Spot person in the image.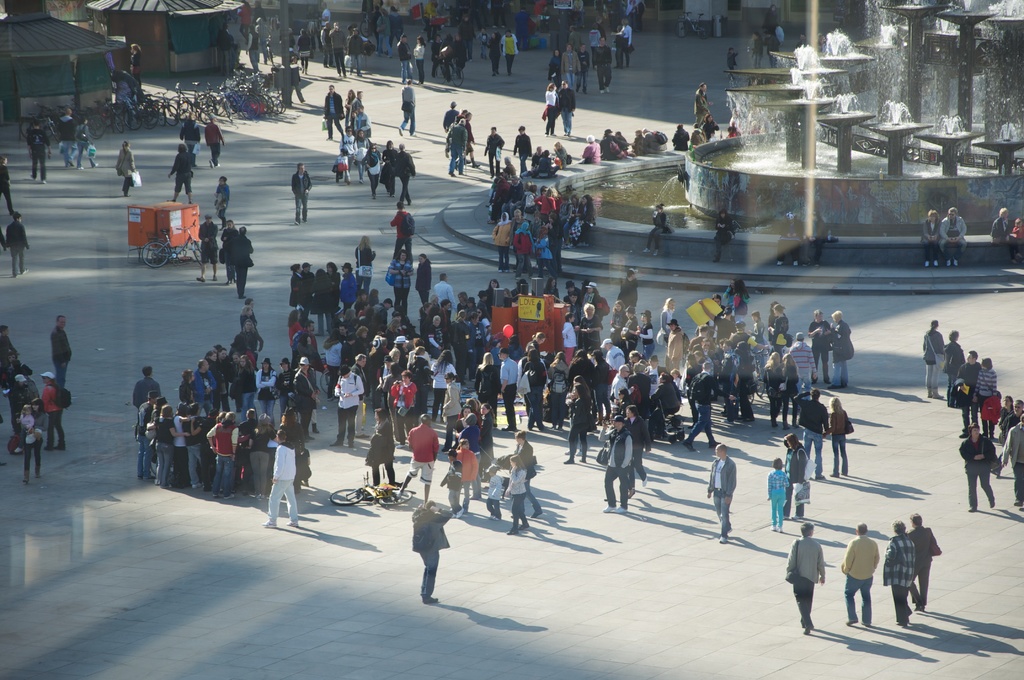
person found at <bbox>280, 27, 294, 51</bbox>.
